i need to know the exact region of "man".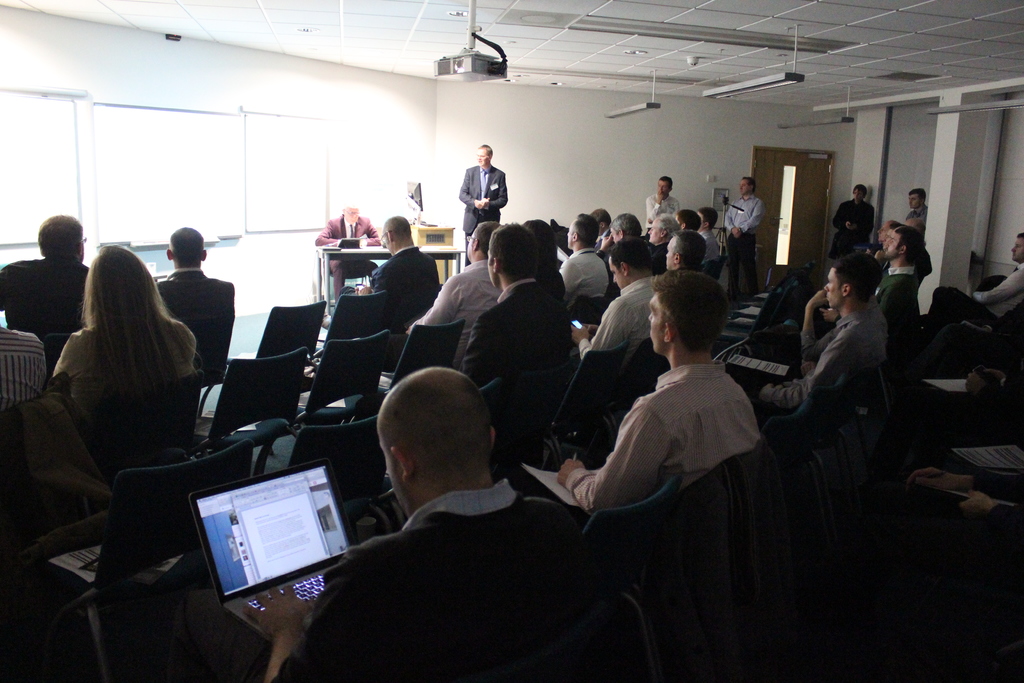
Region: detection(908, 188, 931, 218).
